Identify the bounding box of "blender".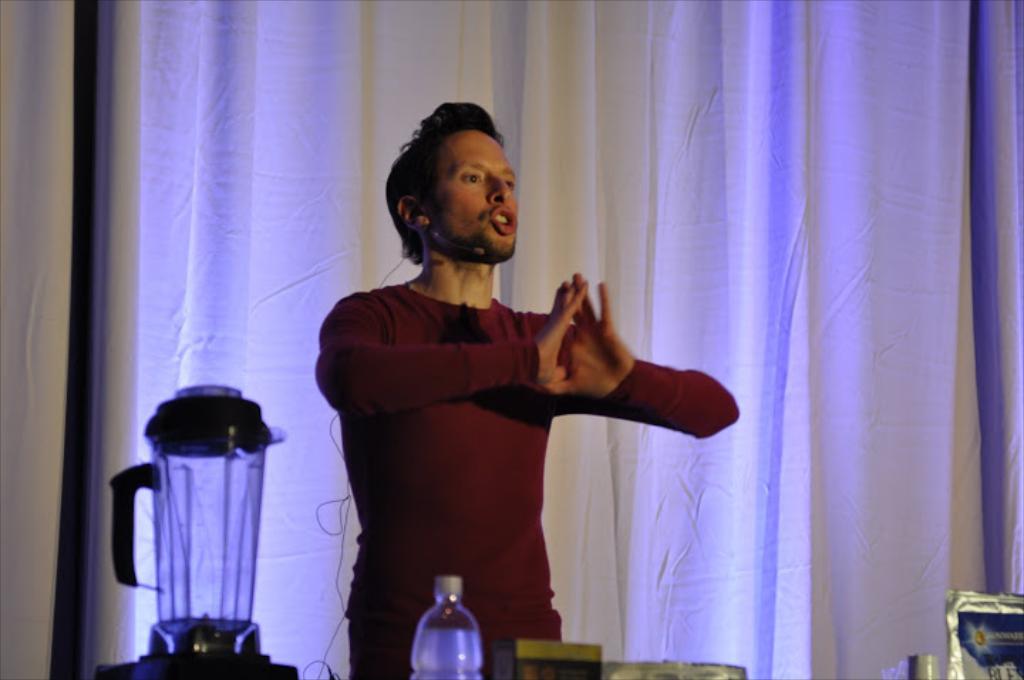
94, 386, 286, 673.
